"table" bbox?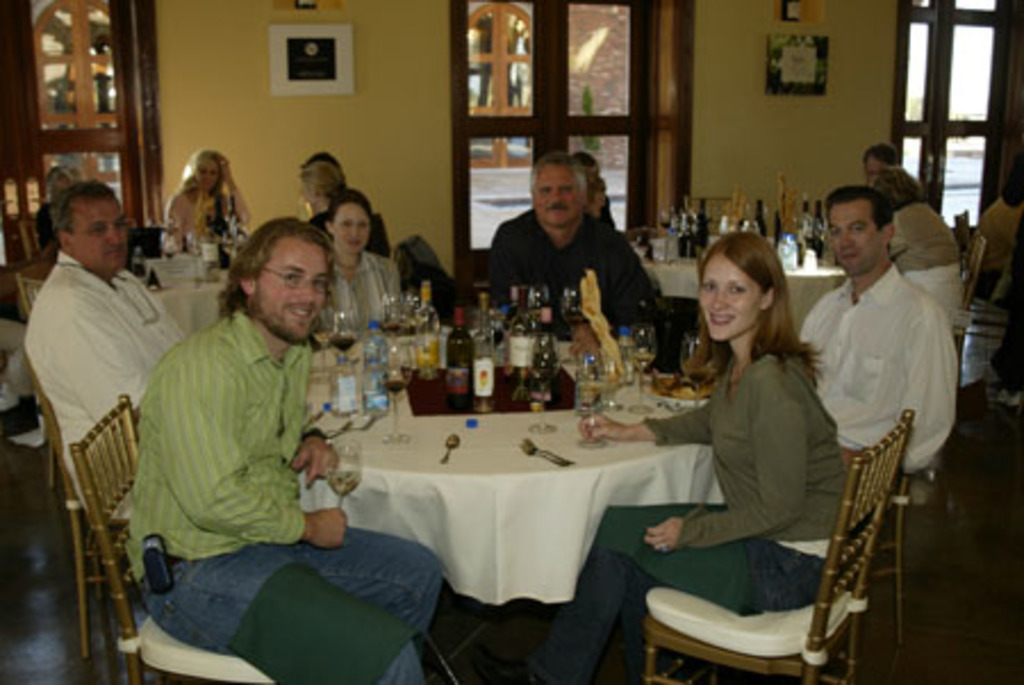
<region>628, 239, 849, 337</region>
